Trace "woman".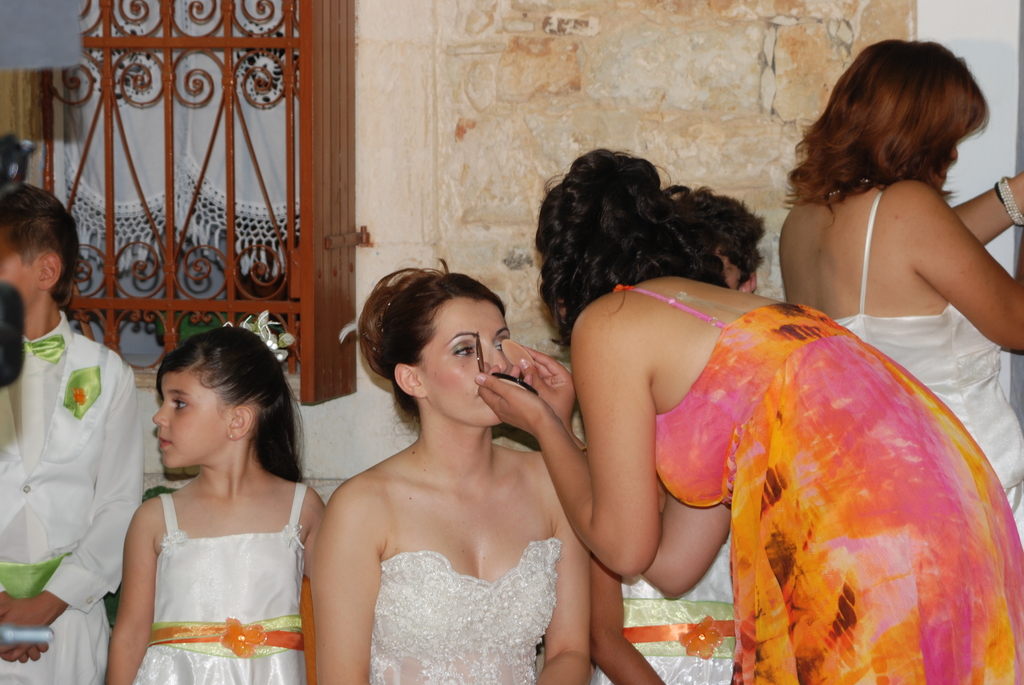
Traced to x1=473, y1=148, x2=1022, y2=684.
